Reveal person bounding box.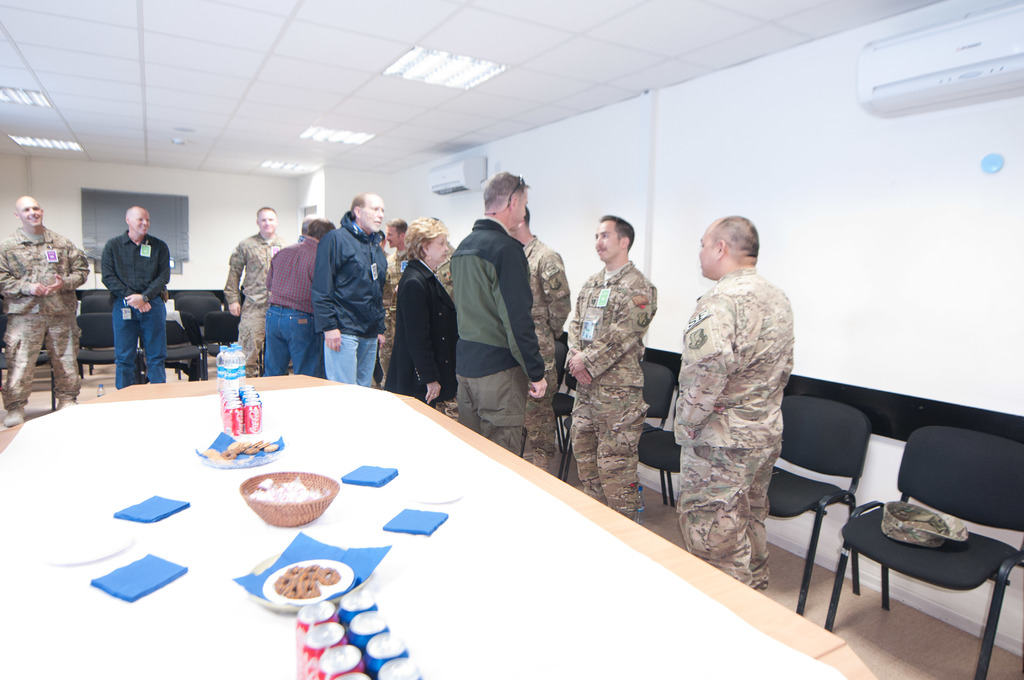
Revealed: x1=429, y1=233, x2=454, y2=298.
